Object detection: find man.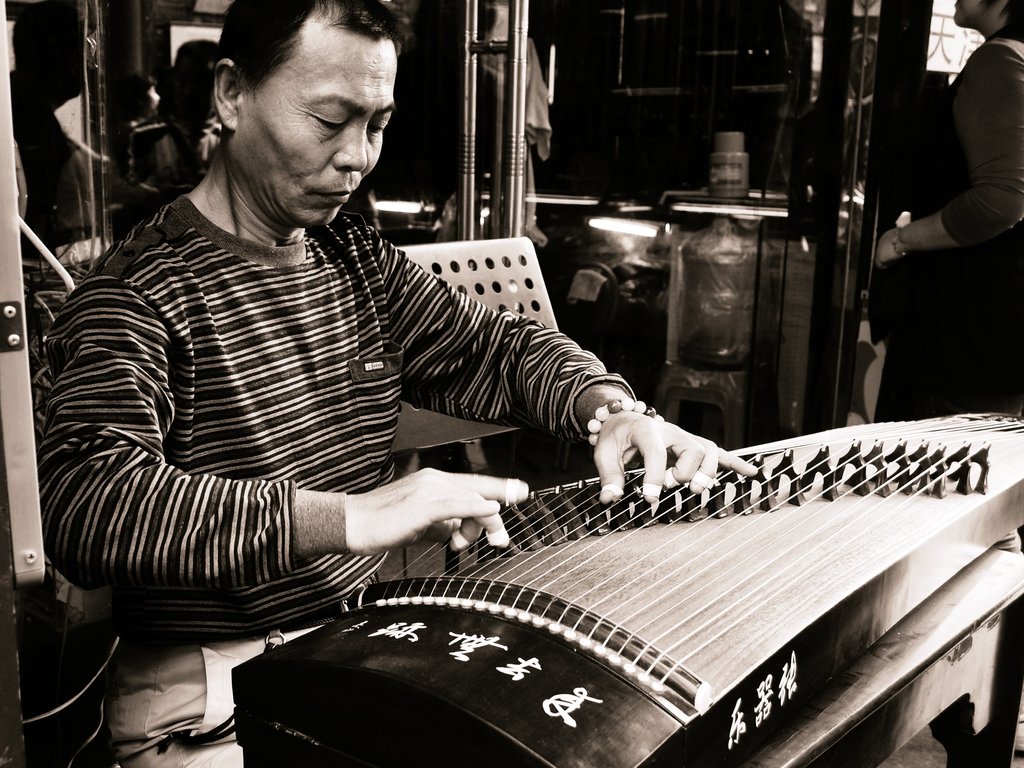
[x1=28, y1=0, x2=761, y2=767].
